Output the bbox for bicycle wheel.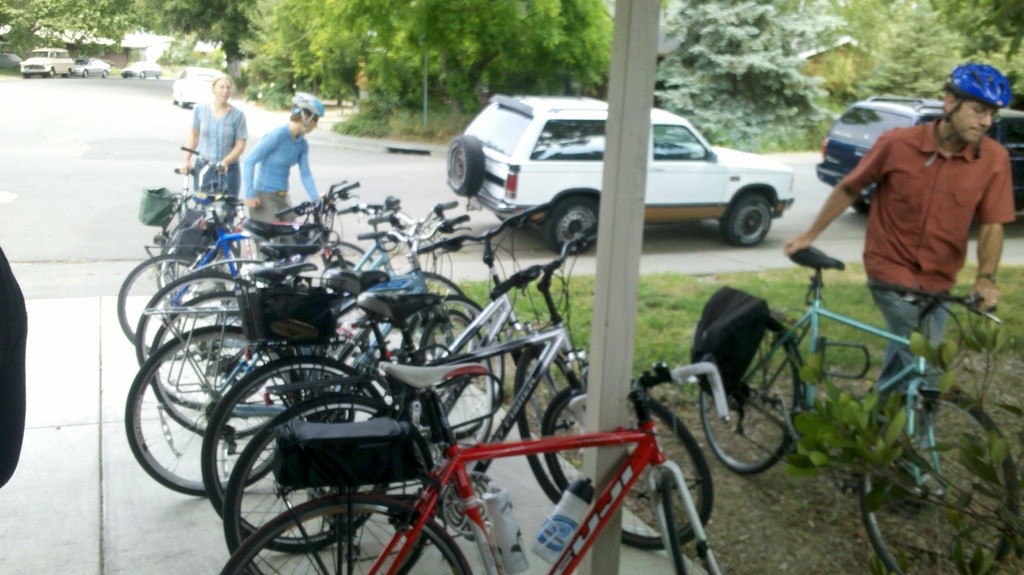
box(136, 271, 264, 400).
